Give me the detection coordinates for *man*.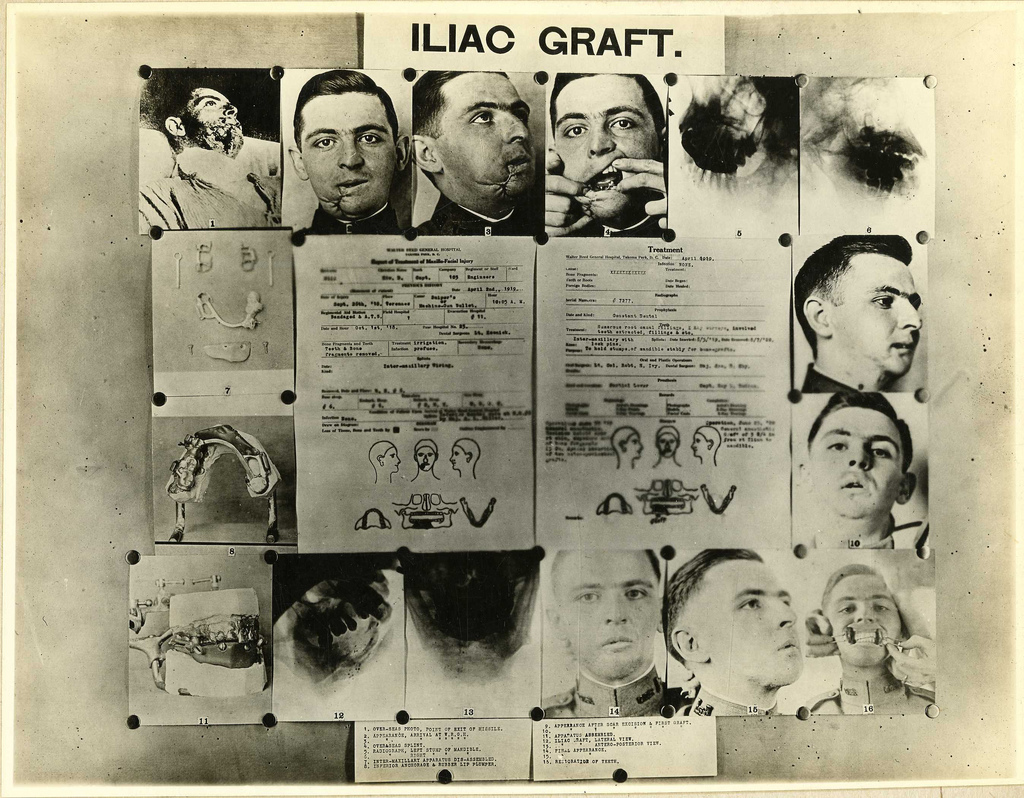
530/554/687/728.
